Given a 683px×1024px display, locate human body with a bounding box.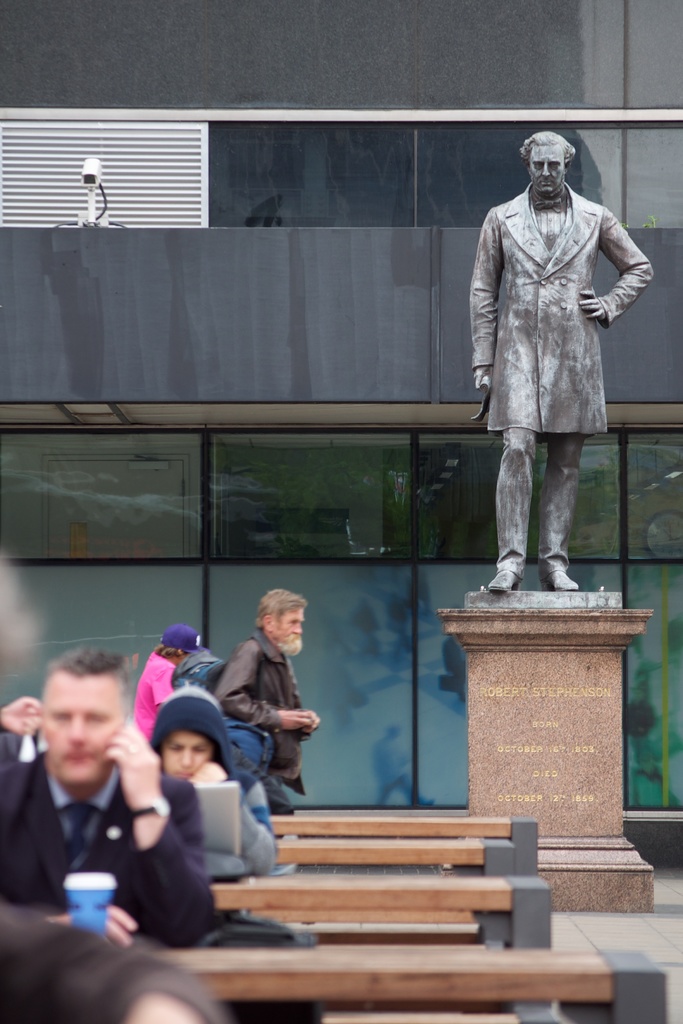
Located: l=475, t=132, r=638, b=598.
